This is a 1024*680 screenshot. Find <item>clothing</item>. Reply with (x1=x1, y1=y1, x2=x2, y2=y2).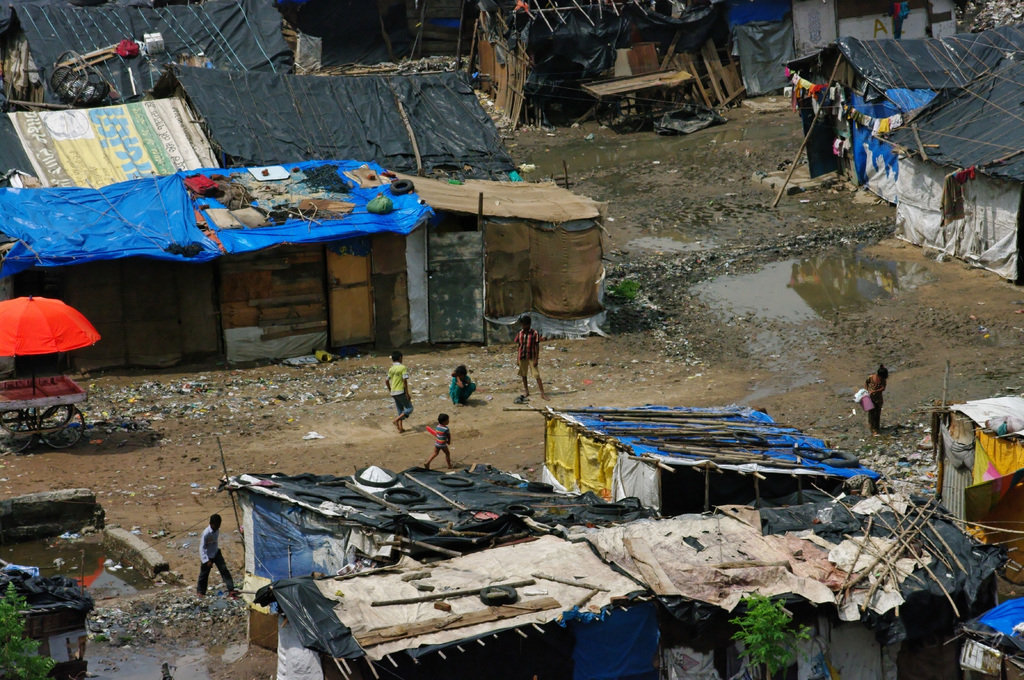
(x1=449, y1=368, x2=484, y2=403).
